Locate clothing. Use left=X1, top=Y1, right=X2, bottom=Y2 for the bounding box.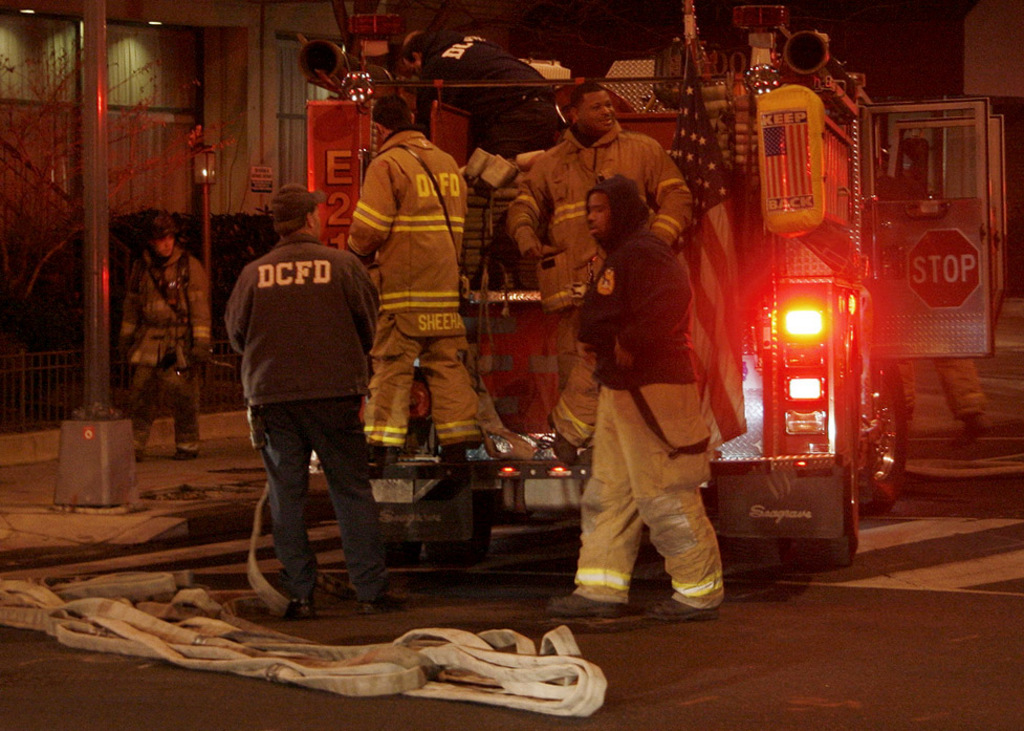
left=221, top=225, right=380, bottom=601.
